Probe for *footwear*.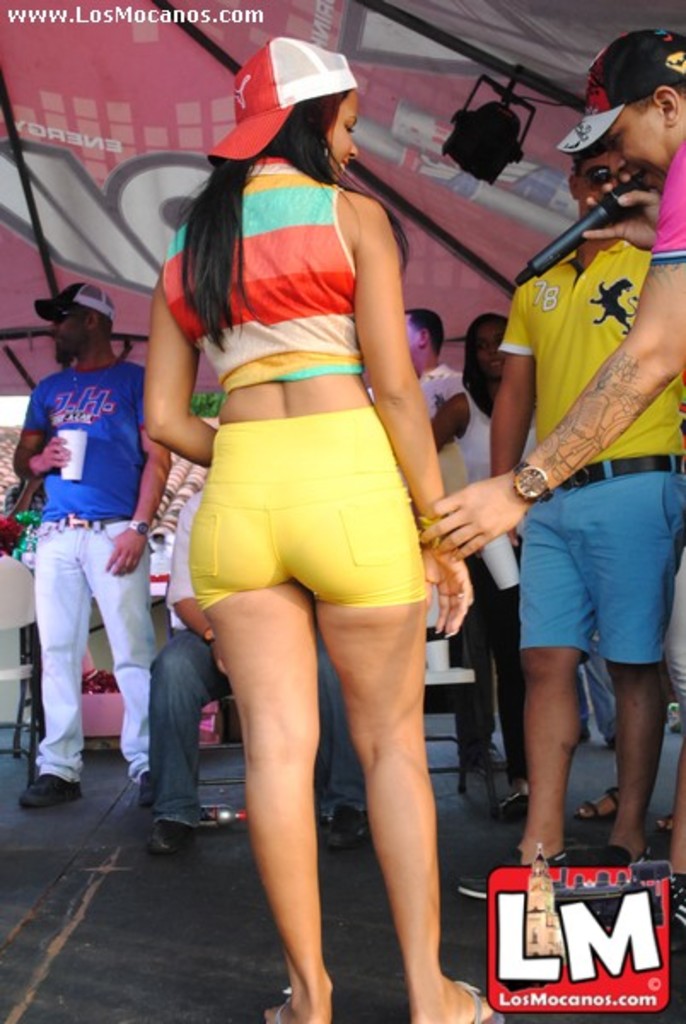
Probe result: 324/809/362/857.
